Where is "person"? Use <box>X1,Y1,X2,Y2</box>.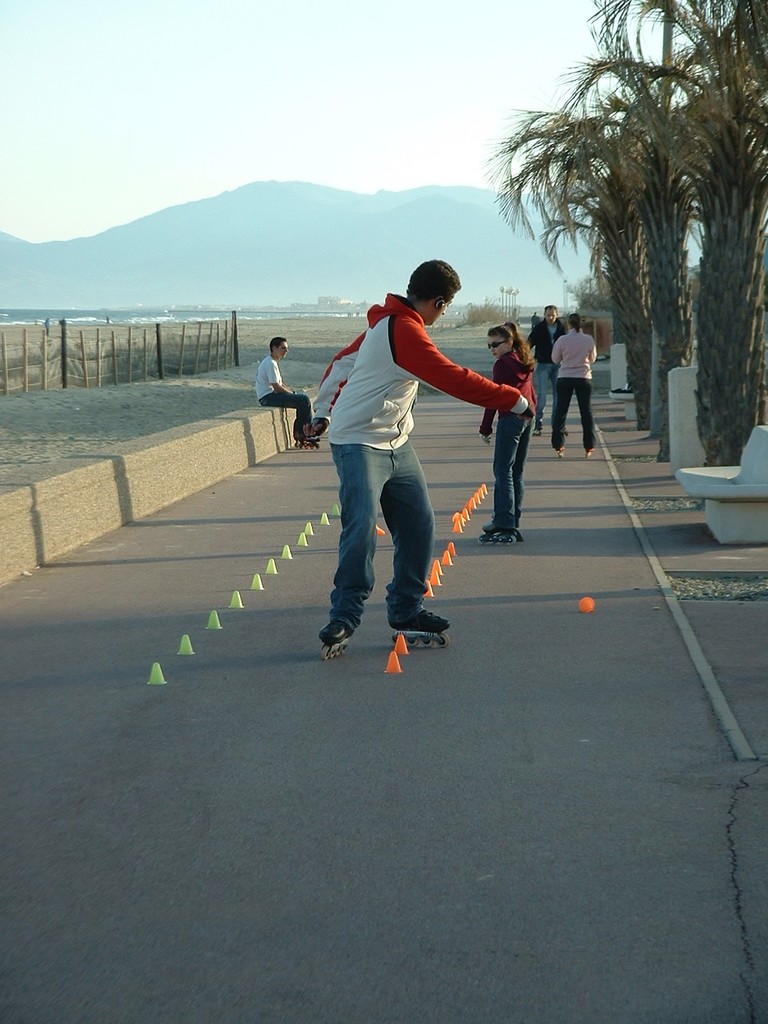
<box>524,302,570,421</box>.
